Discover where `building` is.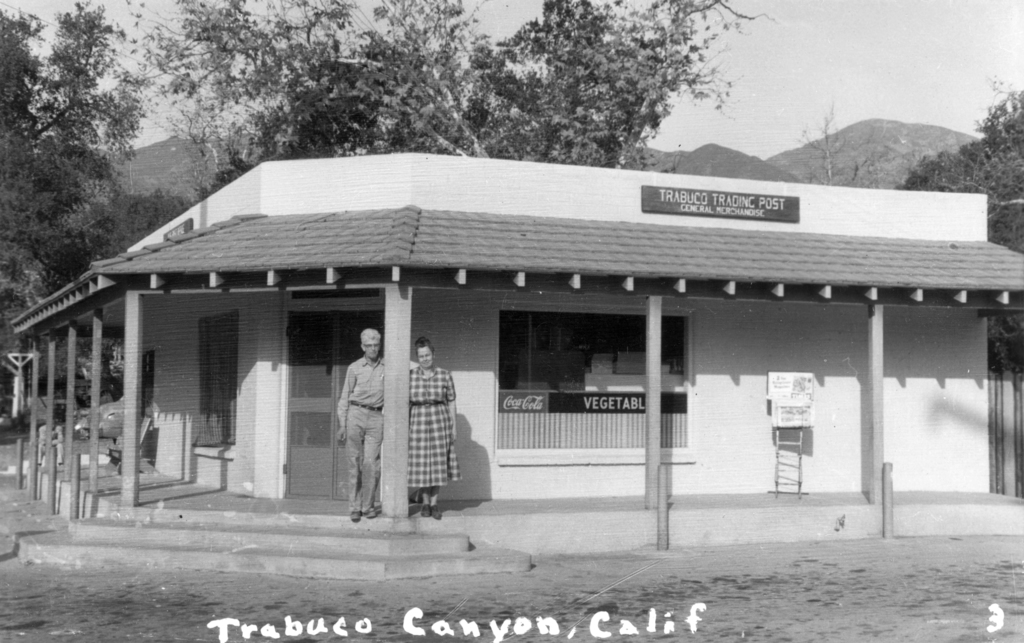
Discovered at [10,145,1023,541].
